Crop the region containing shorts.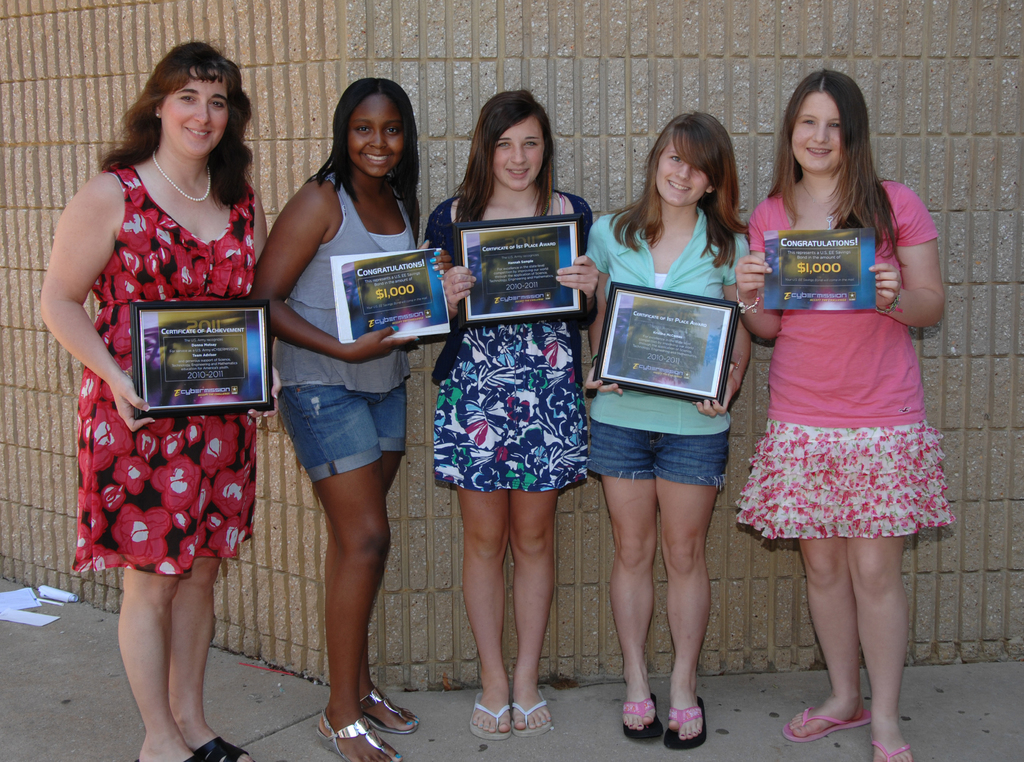
Crop region: (x1=734, y1=422, x2=956, y2=538).
